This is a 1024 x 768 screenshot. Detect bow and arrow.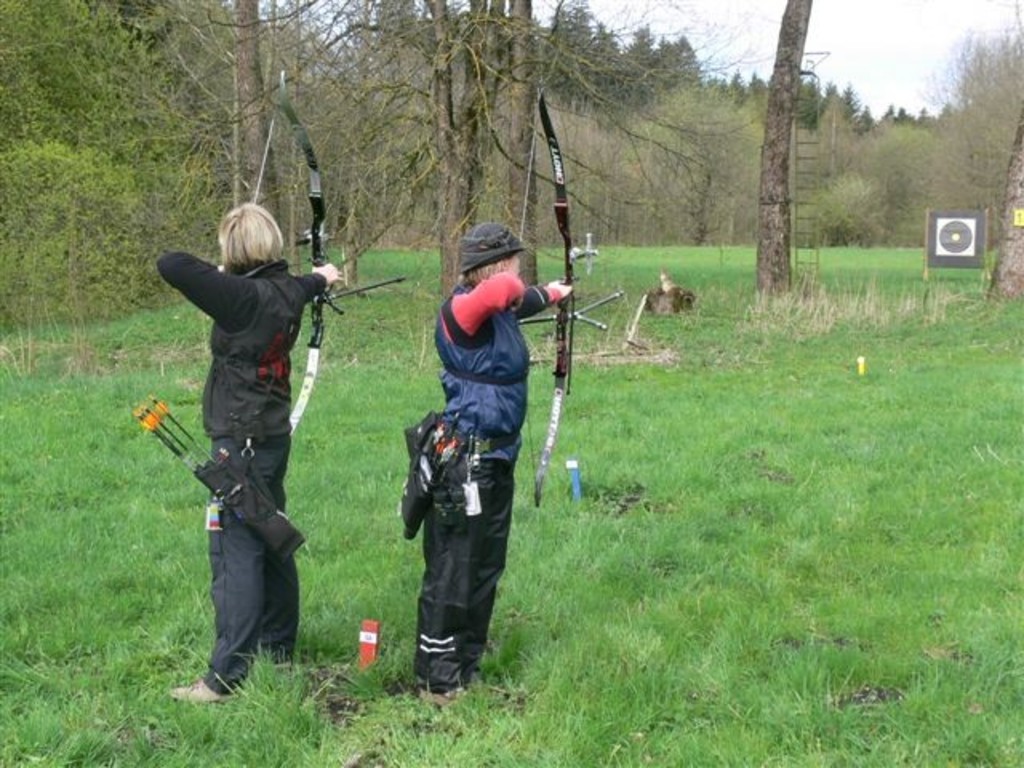
512/88/624/512.
